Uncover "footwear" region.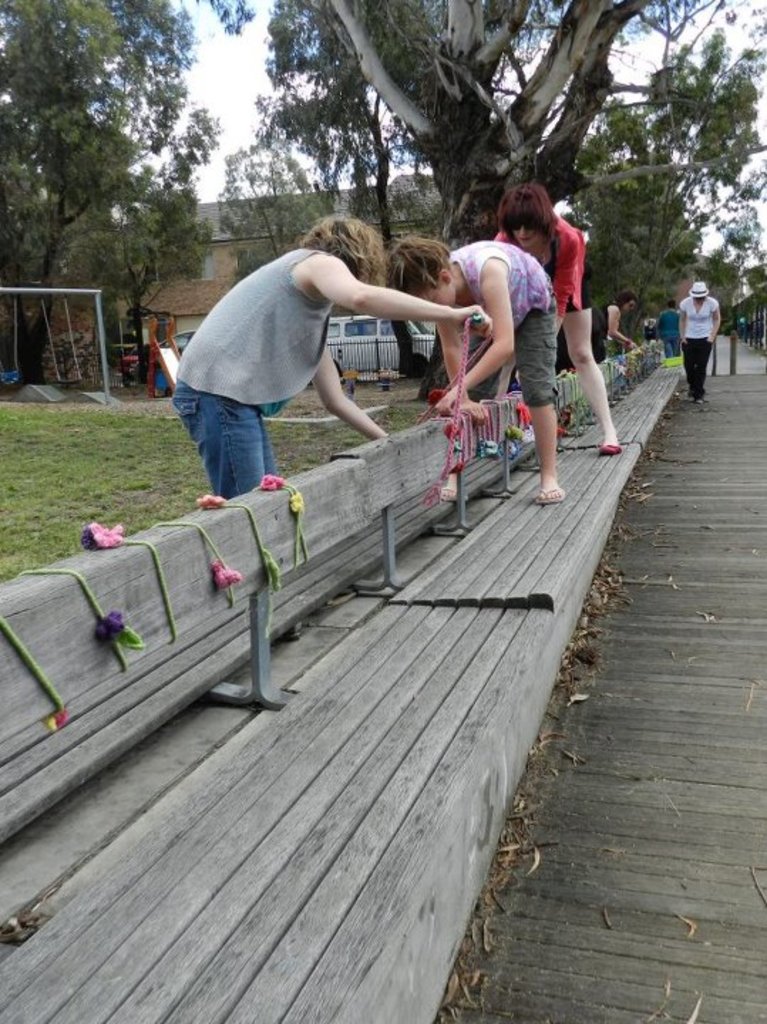
Uncovered: pyautogui.locateOnScreen(598, 442, 622, 454).
